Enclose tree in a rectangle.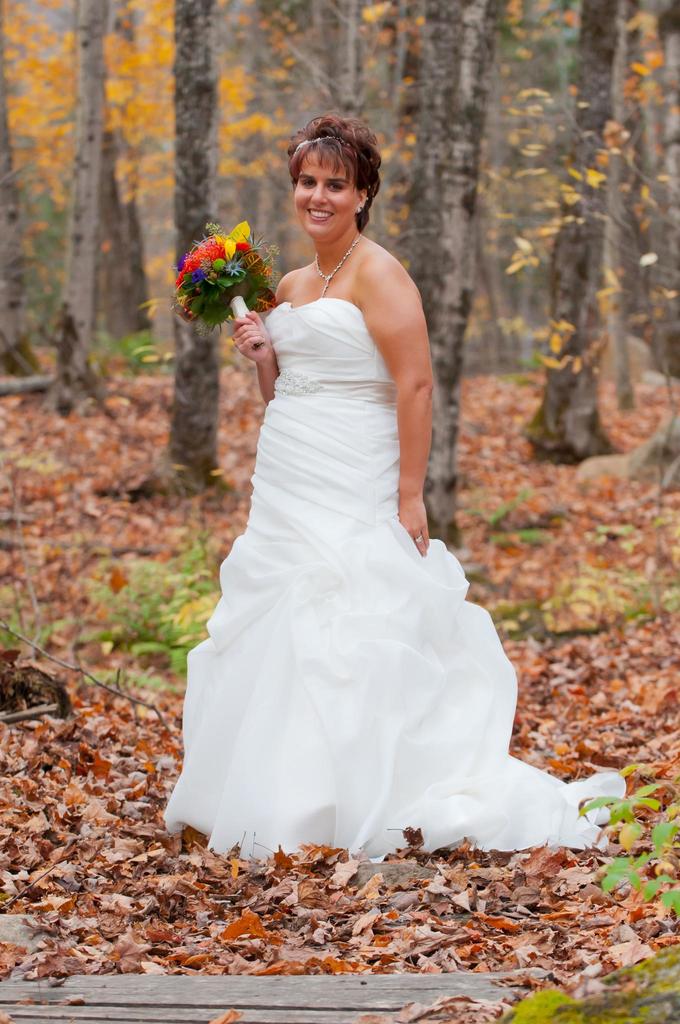
region(0, 1, 22, 375).
